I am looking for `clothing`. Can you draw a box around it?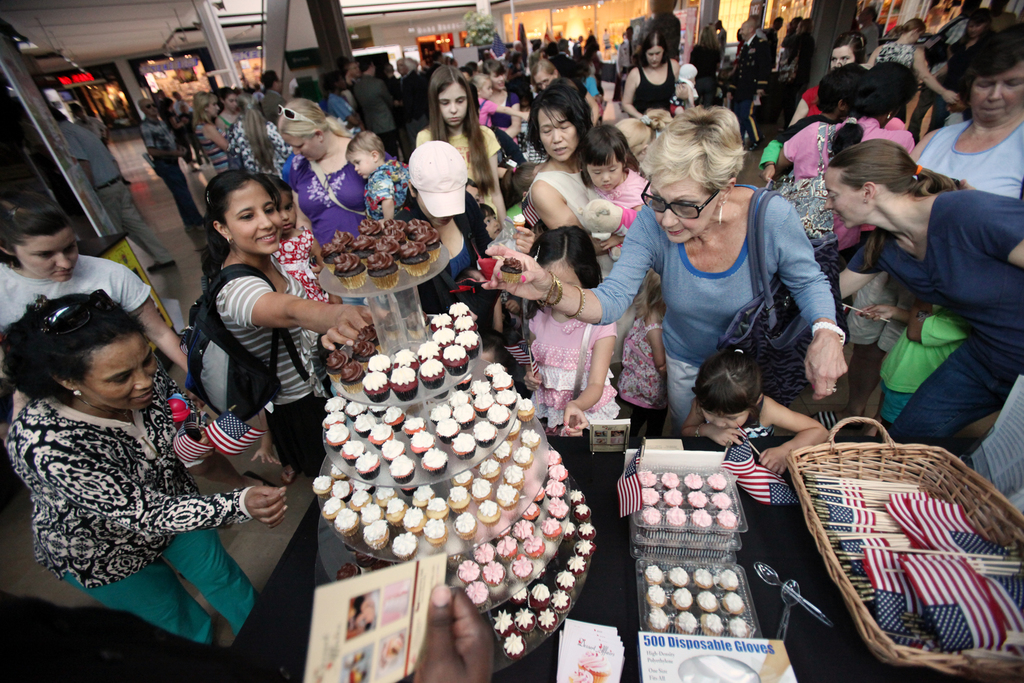
Sure, the bounding box is (600, 160, 655, 254).
